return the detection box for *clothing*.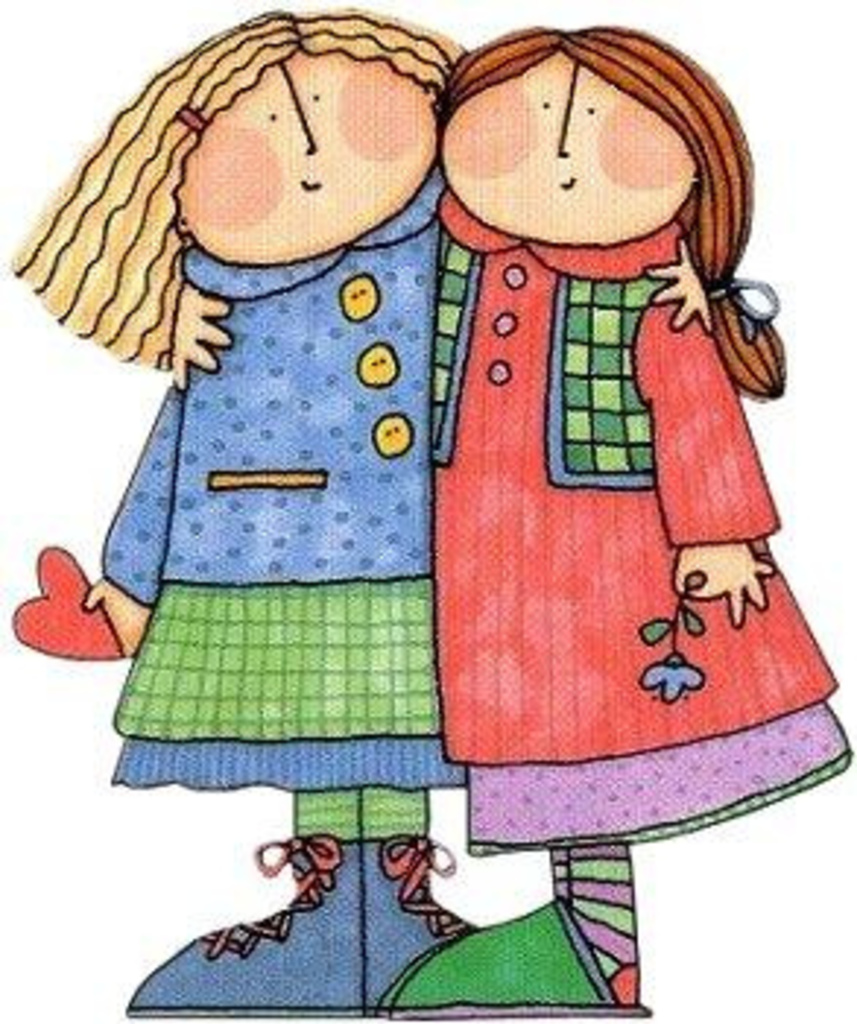
395:91:796:772.
